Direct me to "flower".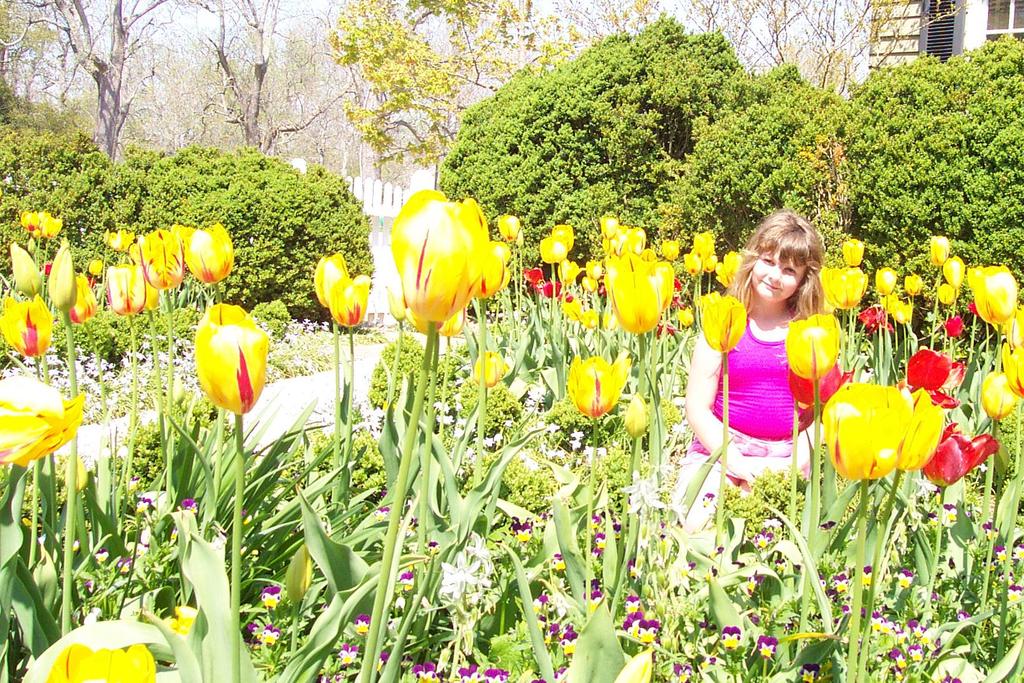
Direction: <bbox>877, 266, 895, 294</bbox>.
